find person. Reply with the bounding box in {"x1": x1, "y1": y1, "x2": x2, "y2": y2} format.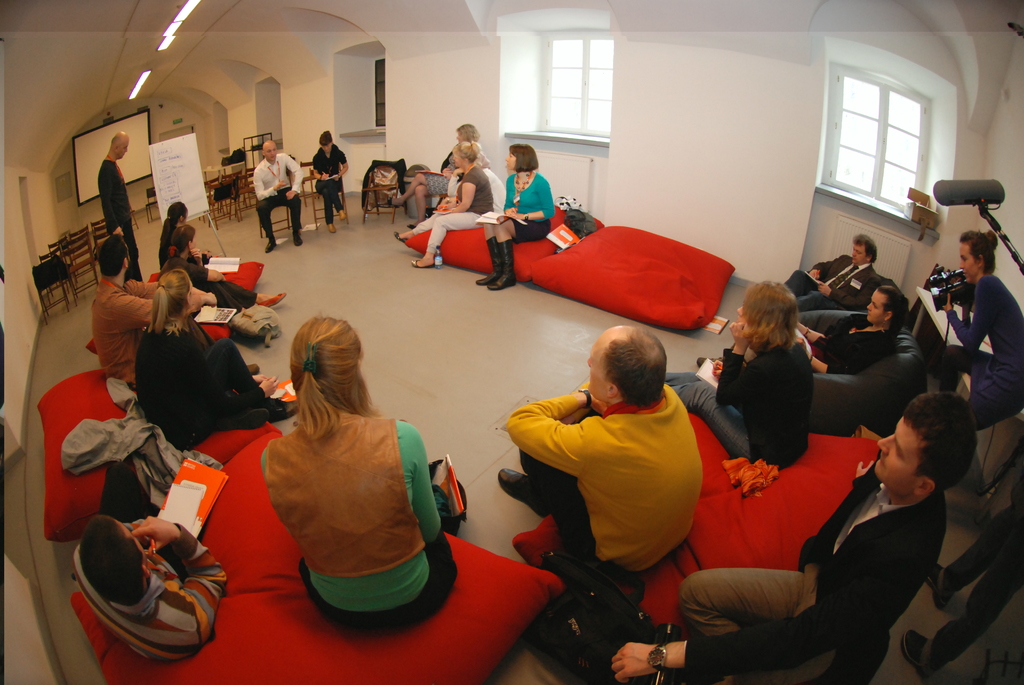
{"x1": 388, "y1": 135, "x2": 502, "y2": 240}.
